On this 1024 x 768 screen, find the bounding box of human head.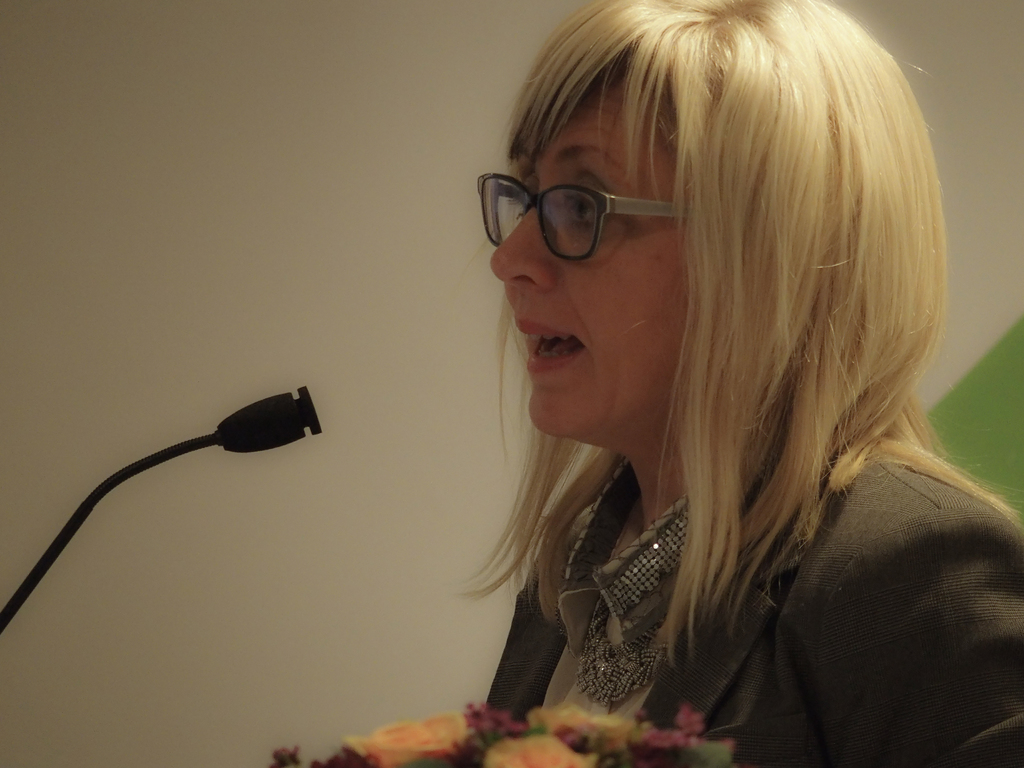
Bounding box: left=490, top=10, right=925, bottom=511.
